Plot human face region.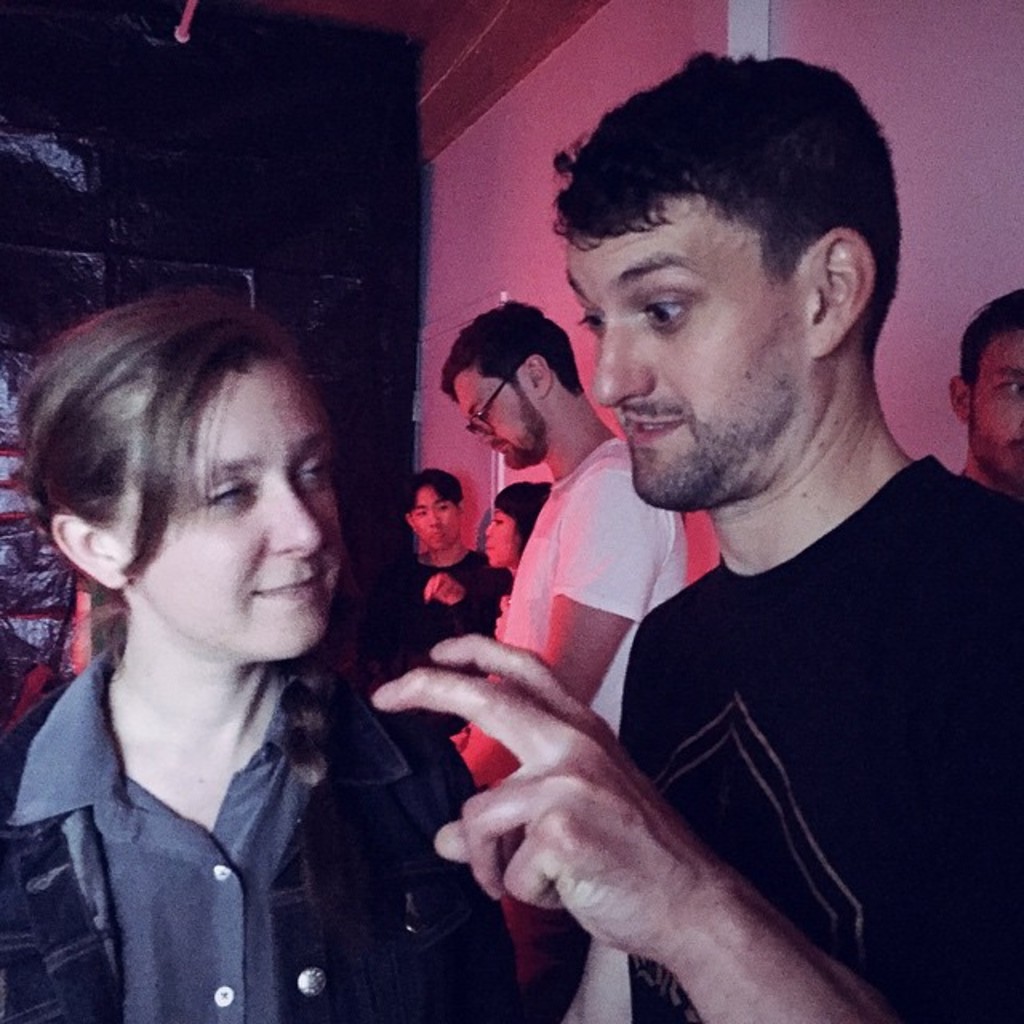
Plotted at 971:318:1022:486.
